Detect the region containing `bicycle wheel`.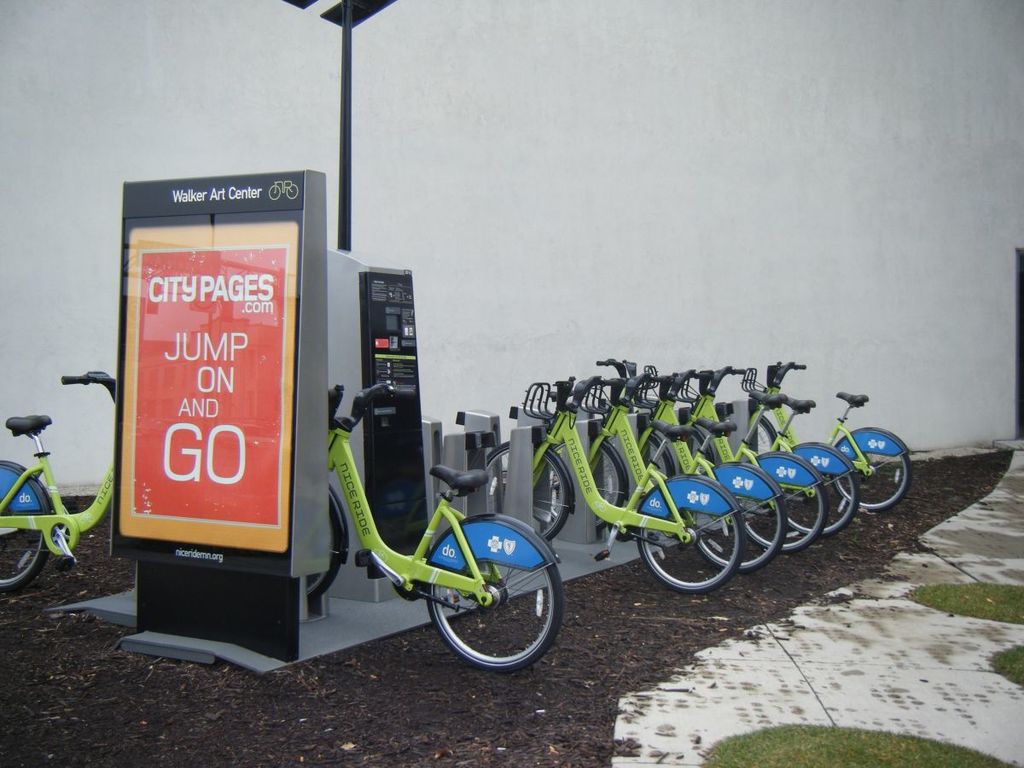
BBox(637, 432, 669, 484).
